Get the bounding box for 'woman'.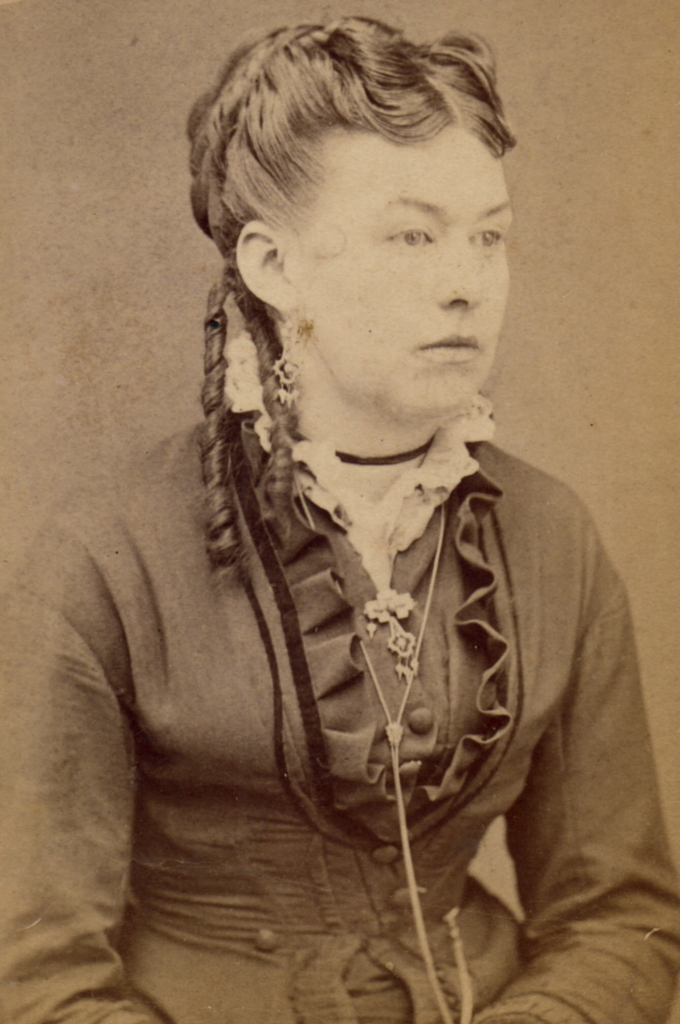
bbox=[98, 14, 655, 999].
